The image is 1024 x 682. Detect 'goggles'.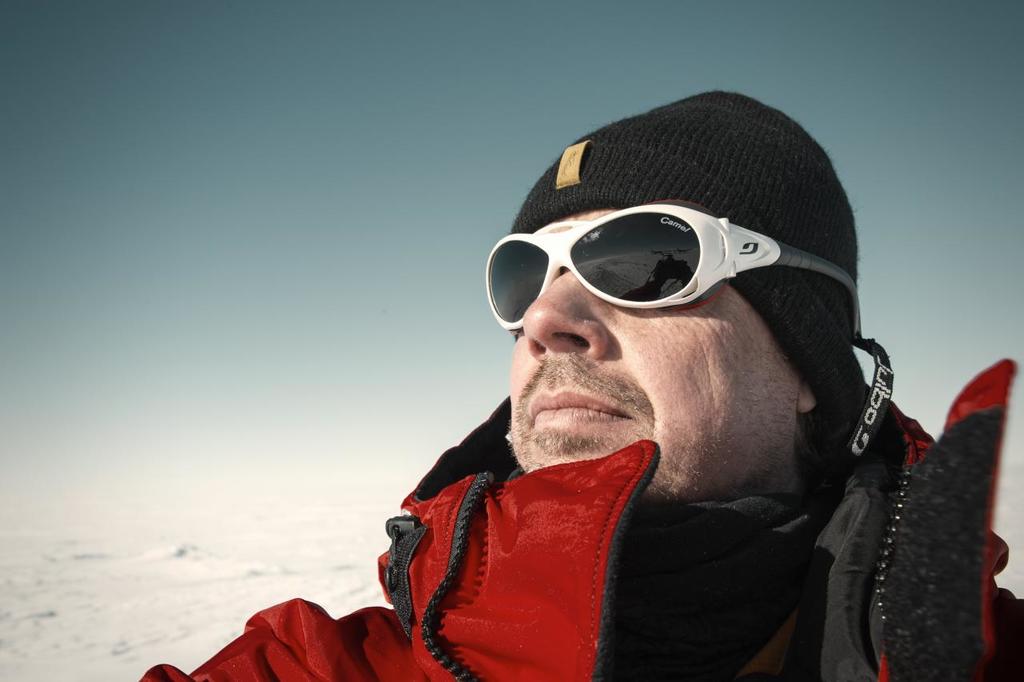
Detection: 494 201 825 327.
